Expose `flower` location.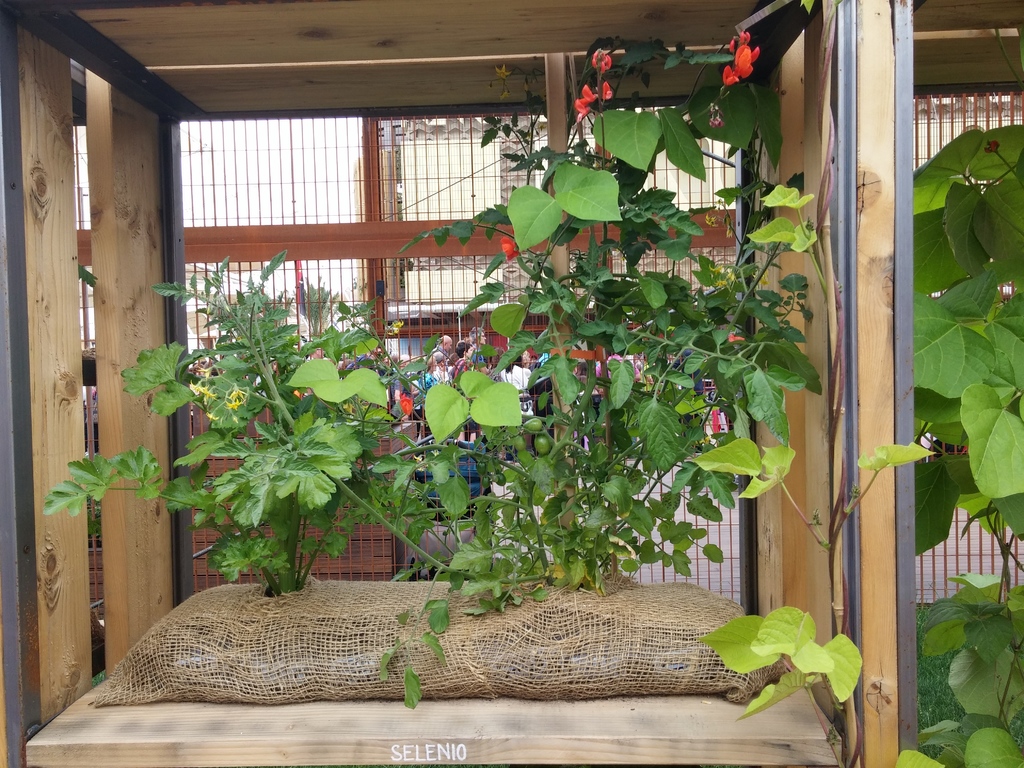
Exposed at crop(982, 140, 1002, 154).
